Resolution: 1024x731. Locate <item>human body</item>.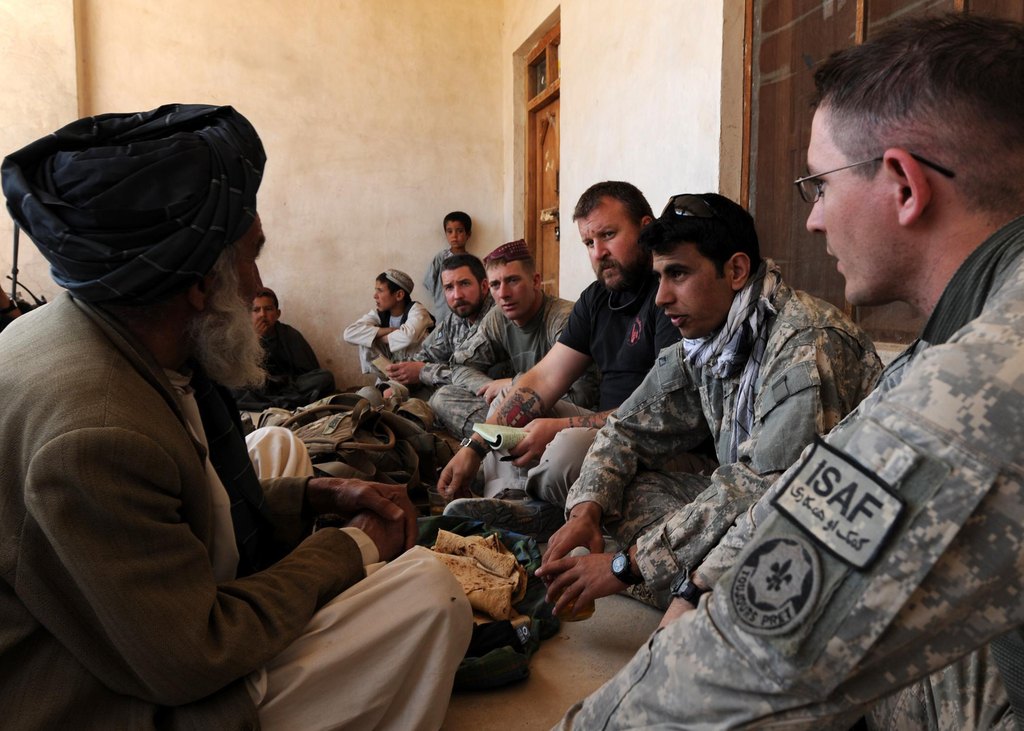
rect(546, 0, 1023, 730).
